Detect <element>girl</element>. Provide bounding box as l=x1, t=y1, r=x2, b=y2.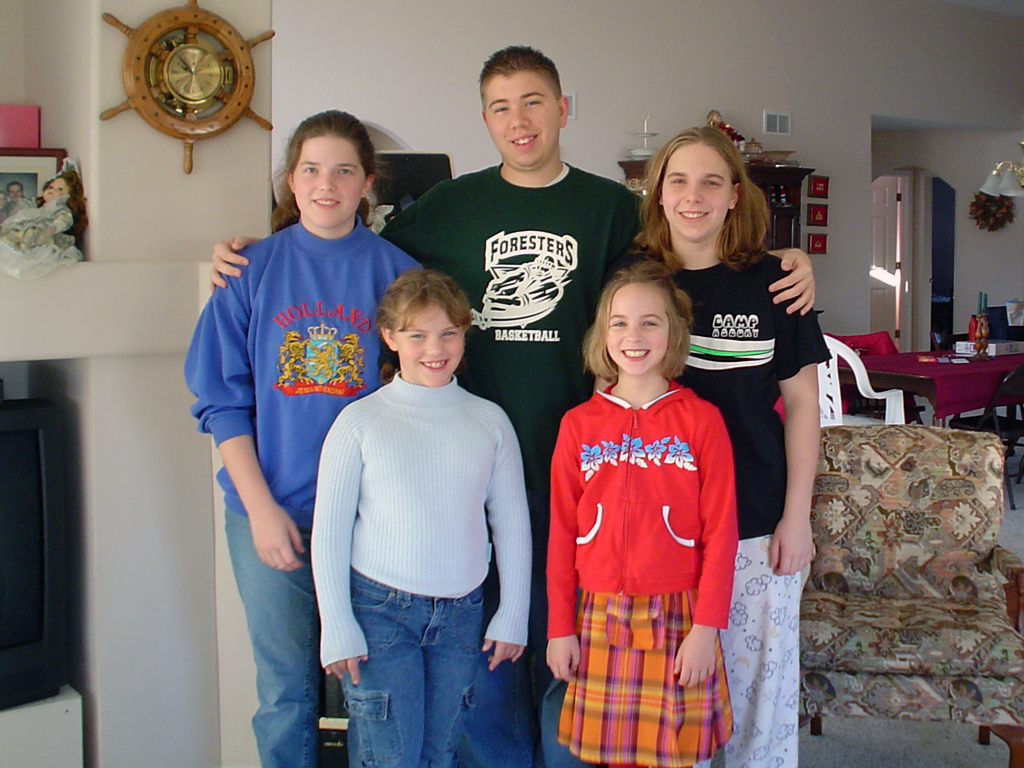
l=188, t=108, r=415, b=767.
